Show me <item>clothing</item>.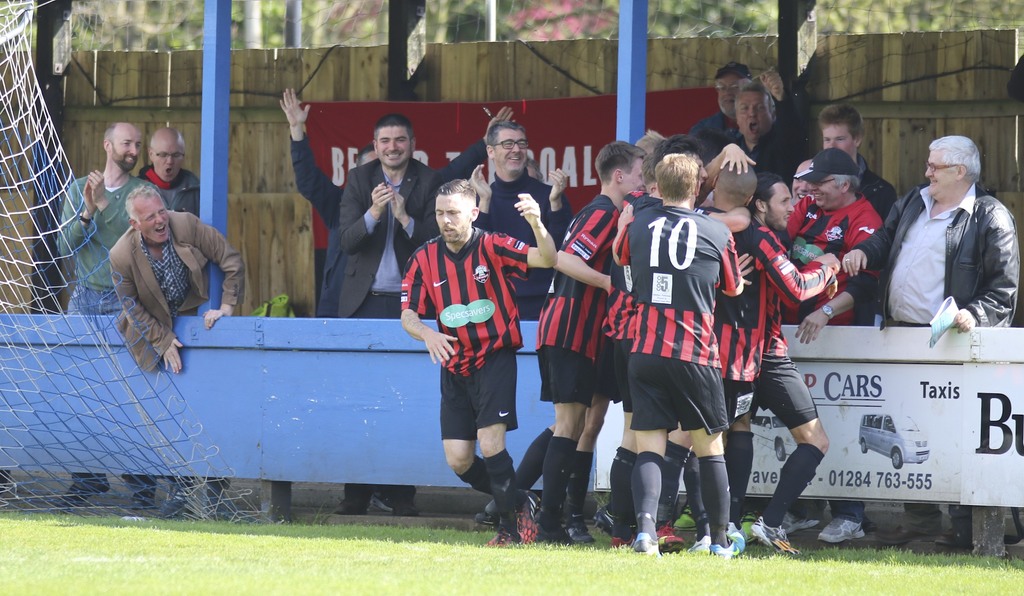
<item>clothing</item> is here: x1=855 y1=160 x2=904 y2=230.
